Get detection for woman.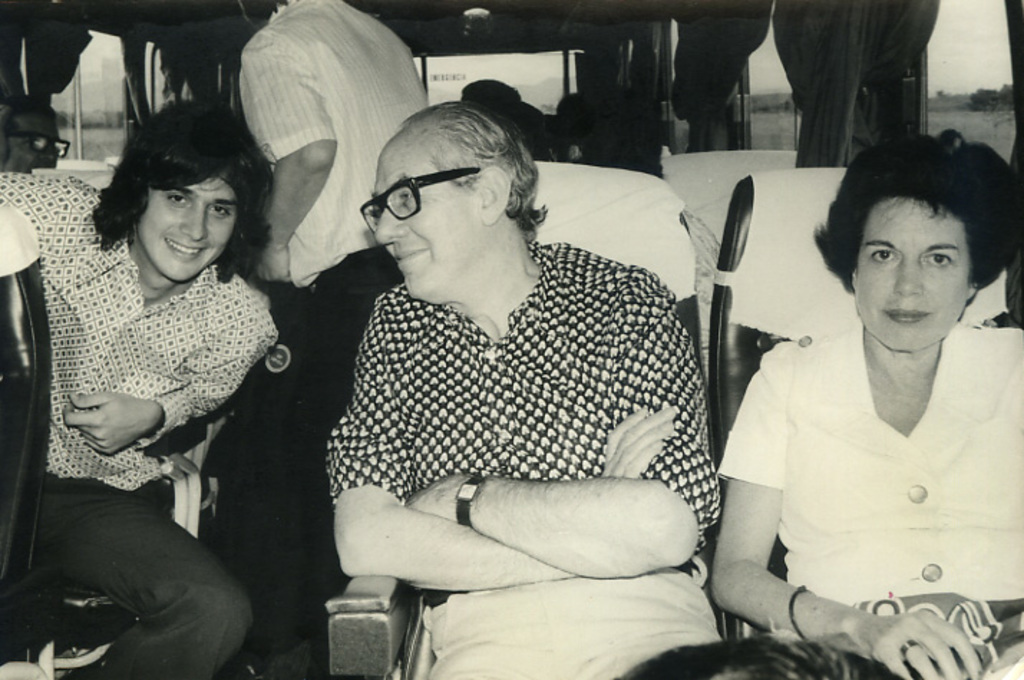
Detection: {"x1": 717, "y1": 146, "x2": 1015, "y2": 673}.
